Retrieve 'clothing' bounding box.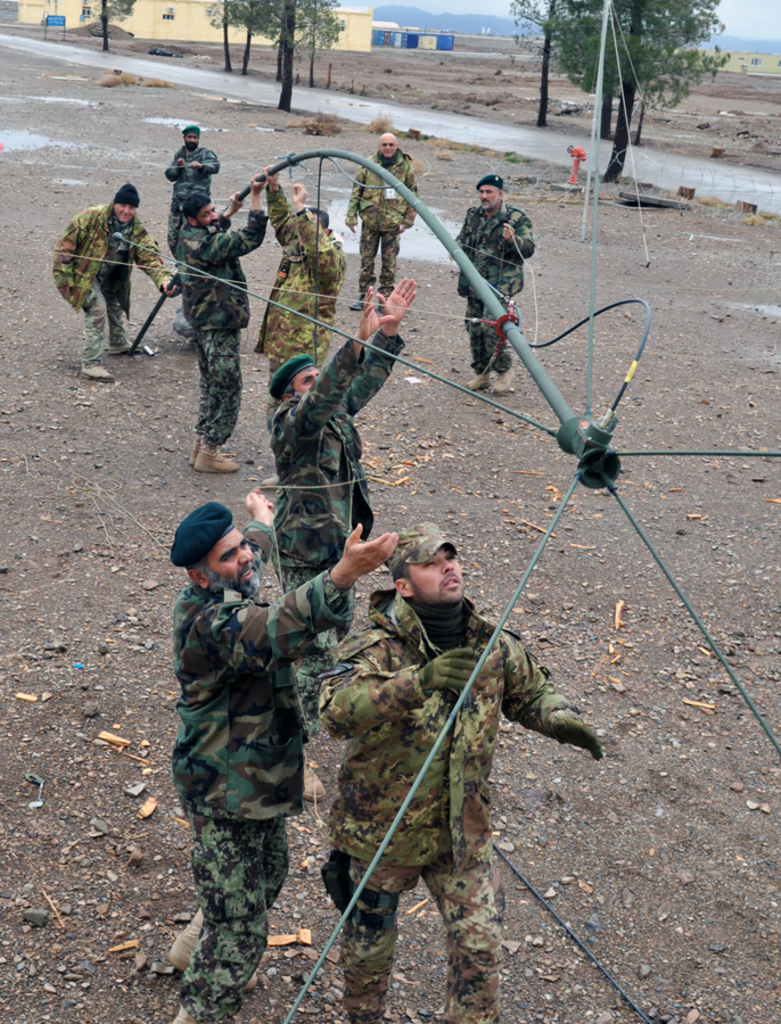
Bounding box: rect(270, 332, 398, 701).
